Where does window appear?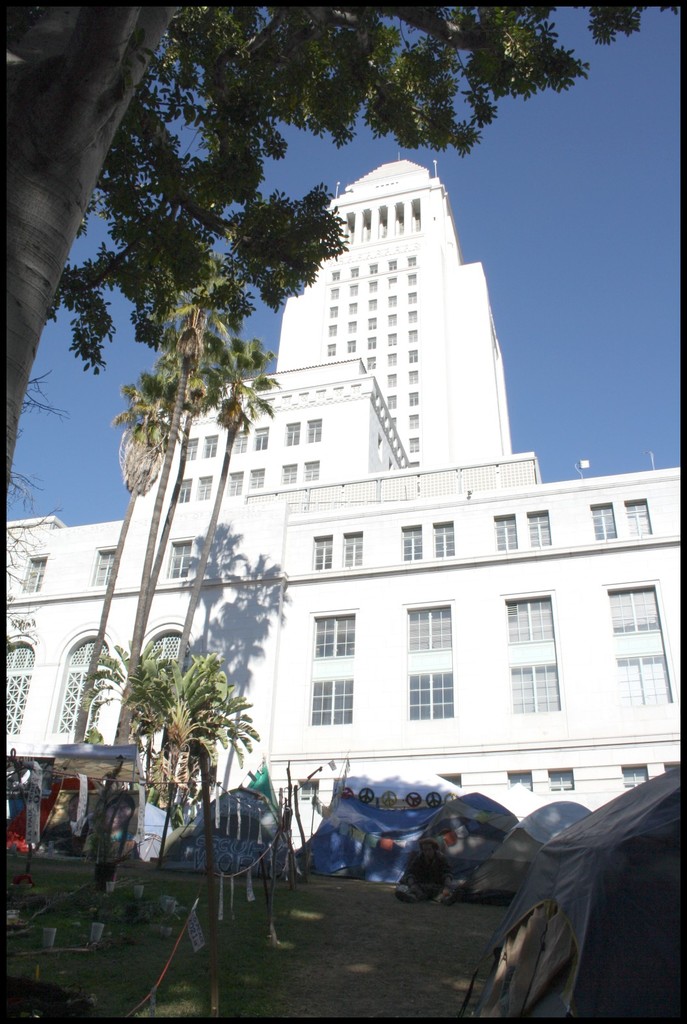
Appears at box(660, 765, 683, 772).
